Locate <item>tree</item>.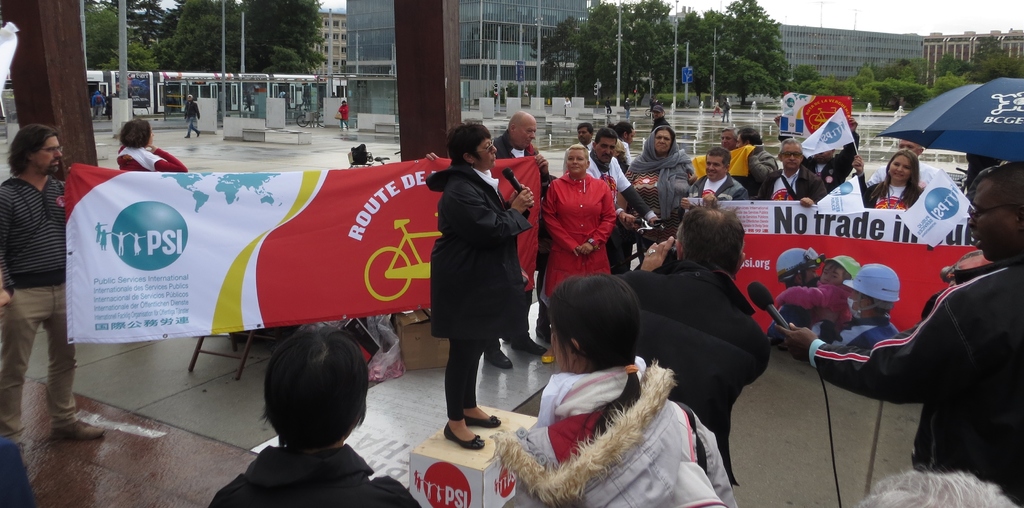
Bounding box: pyautogui.locateOnScreen(150, 2, 228, 76).
